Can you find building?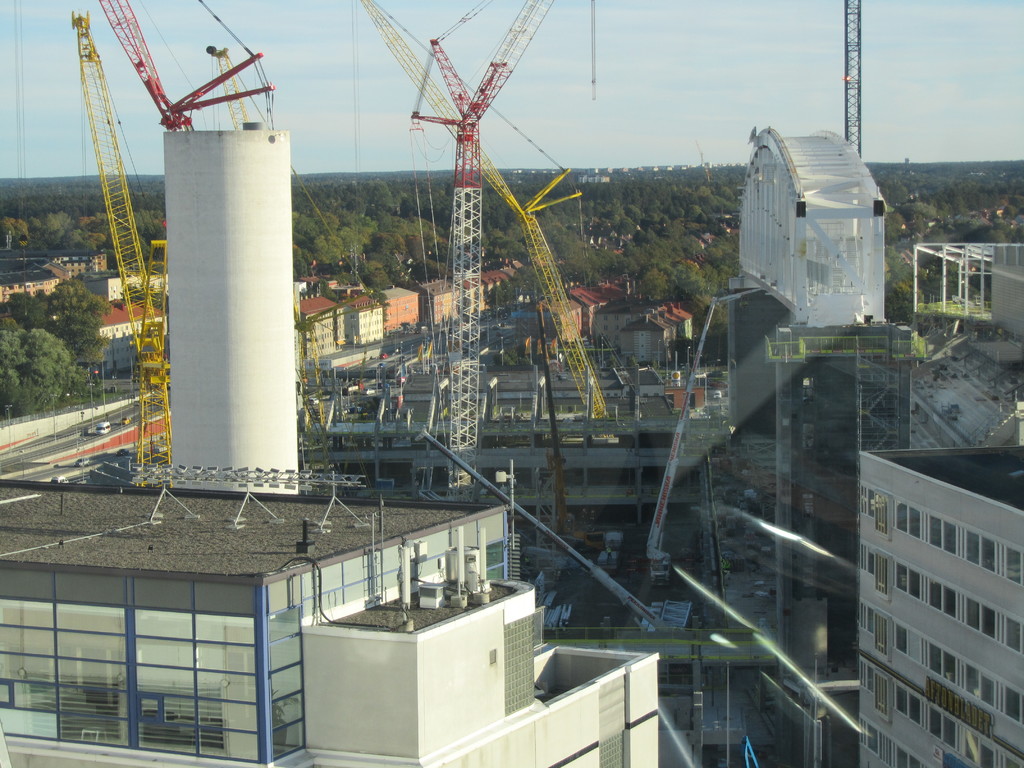
Yes, bounding box: detection(0, 124, 657, 766).
